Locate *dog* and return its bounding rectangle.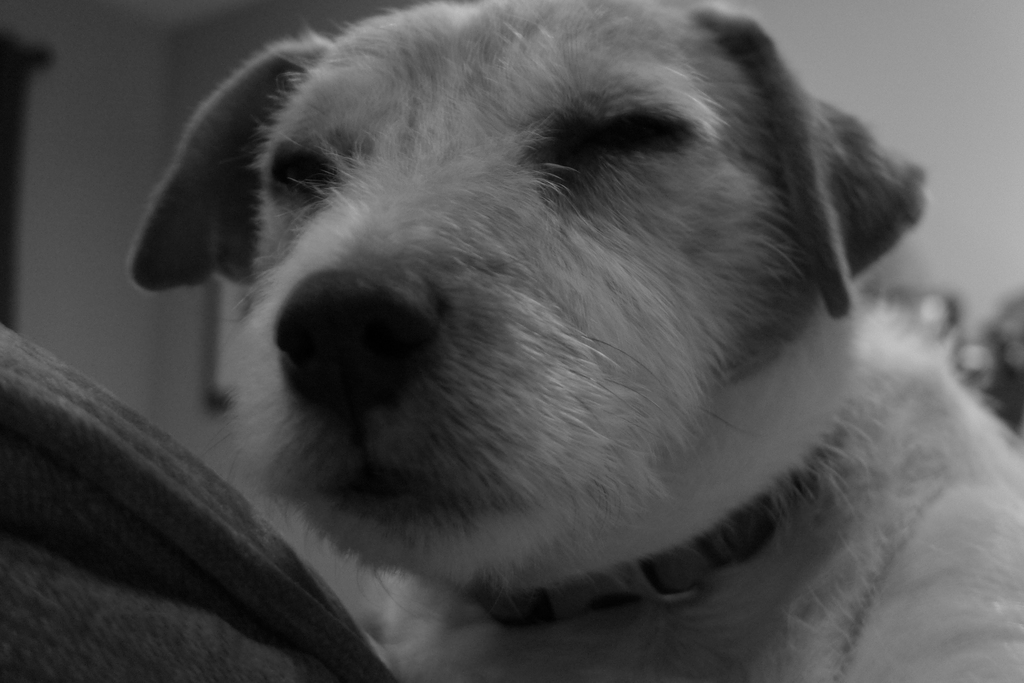
crop(125, 0, 1023, 682).
